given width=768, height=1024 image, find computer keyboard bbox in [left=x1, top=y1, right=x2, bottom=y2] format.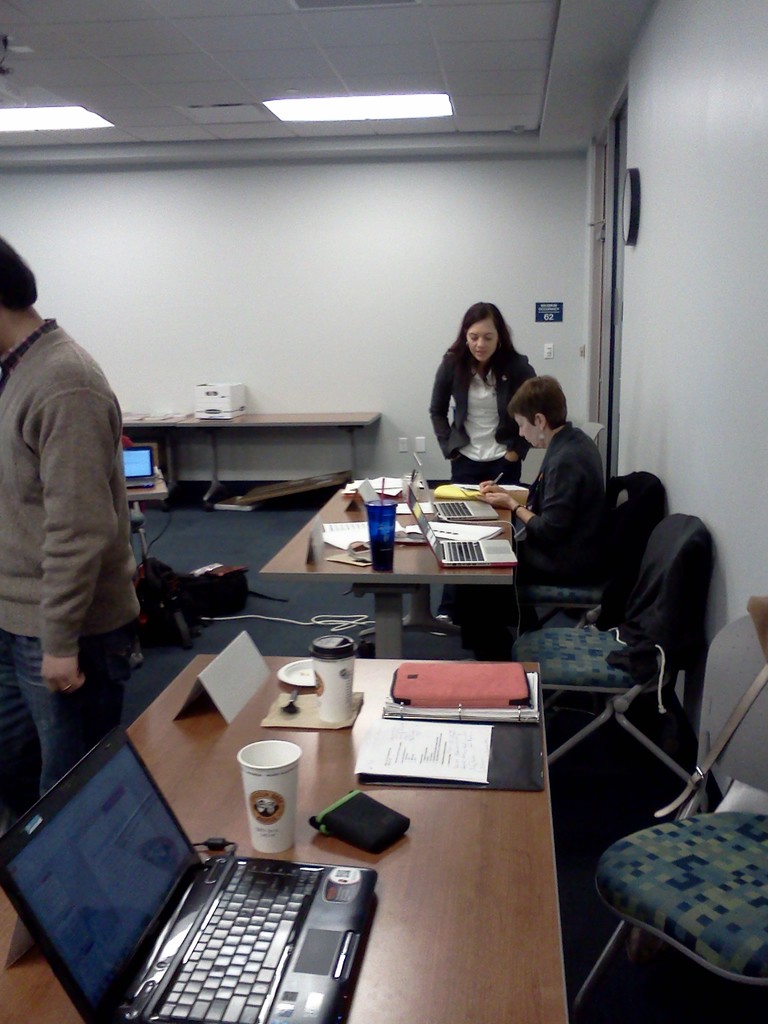
[left=436, top=504, right=472, bottom=516].
